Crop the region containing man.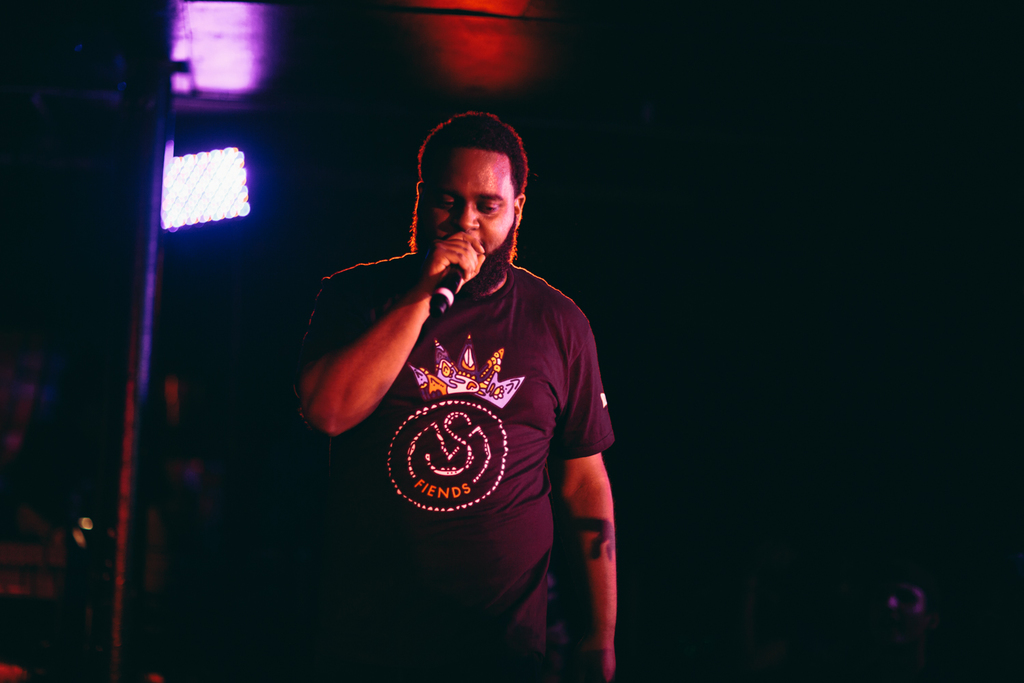
Crop region: pyautogui.locateOnScreen(298, 109, 624, 682).
